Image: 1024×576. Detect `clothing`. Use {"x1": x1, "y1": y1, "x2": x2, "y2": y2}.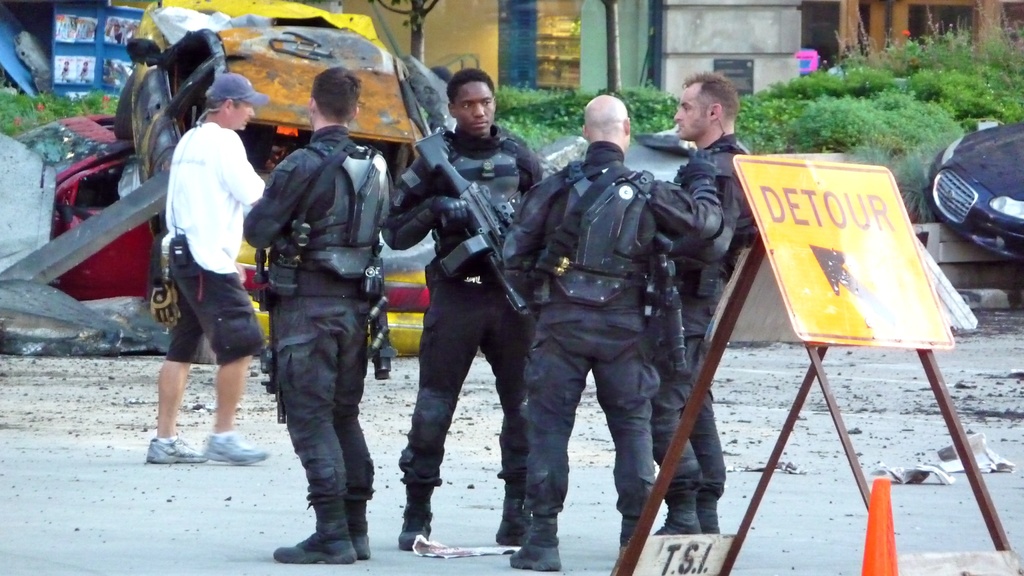
{"x1": 149, "y1": 70, "x2": 255, "y2": 400}.
